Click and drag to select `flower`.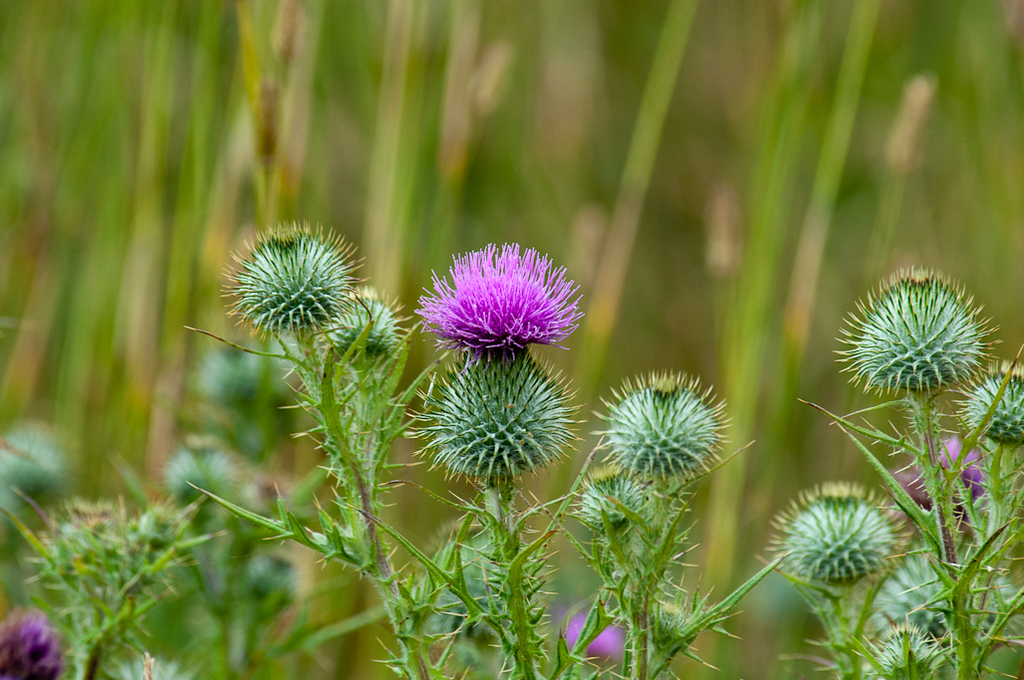
Selection: bbox=(411, 239, 595, 357).
